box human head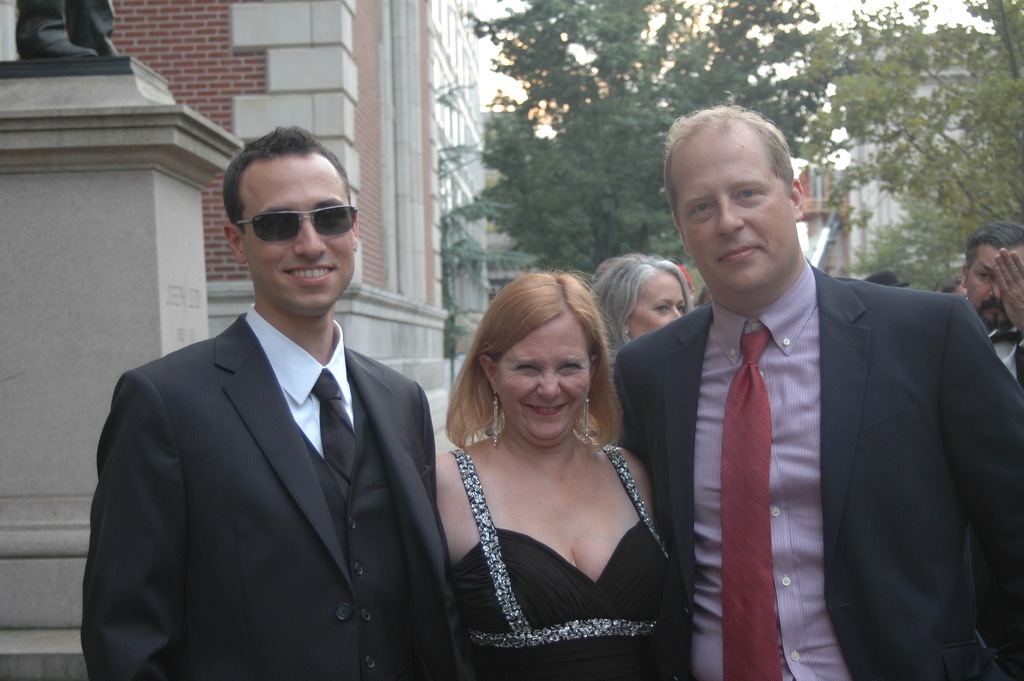
x1=223, y1=122, x2=364, y2=319
